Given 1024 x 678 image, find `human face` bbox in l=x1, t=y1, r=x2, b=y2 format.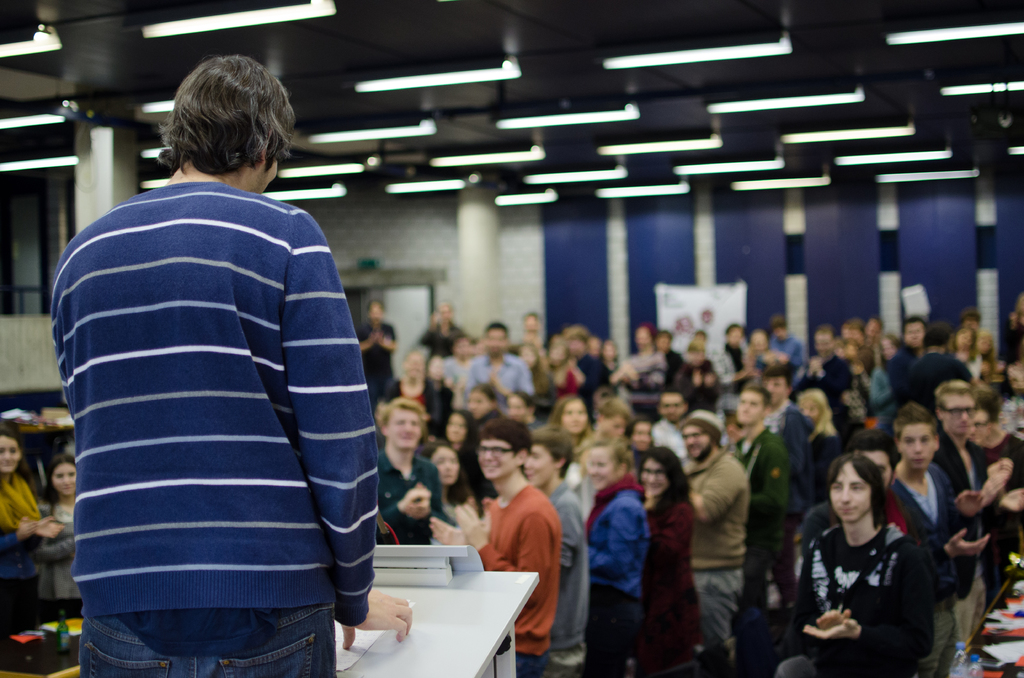
l=681, t=425, r=710, b=459.
